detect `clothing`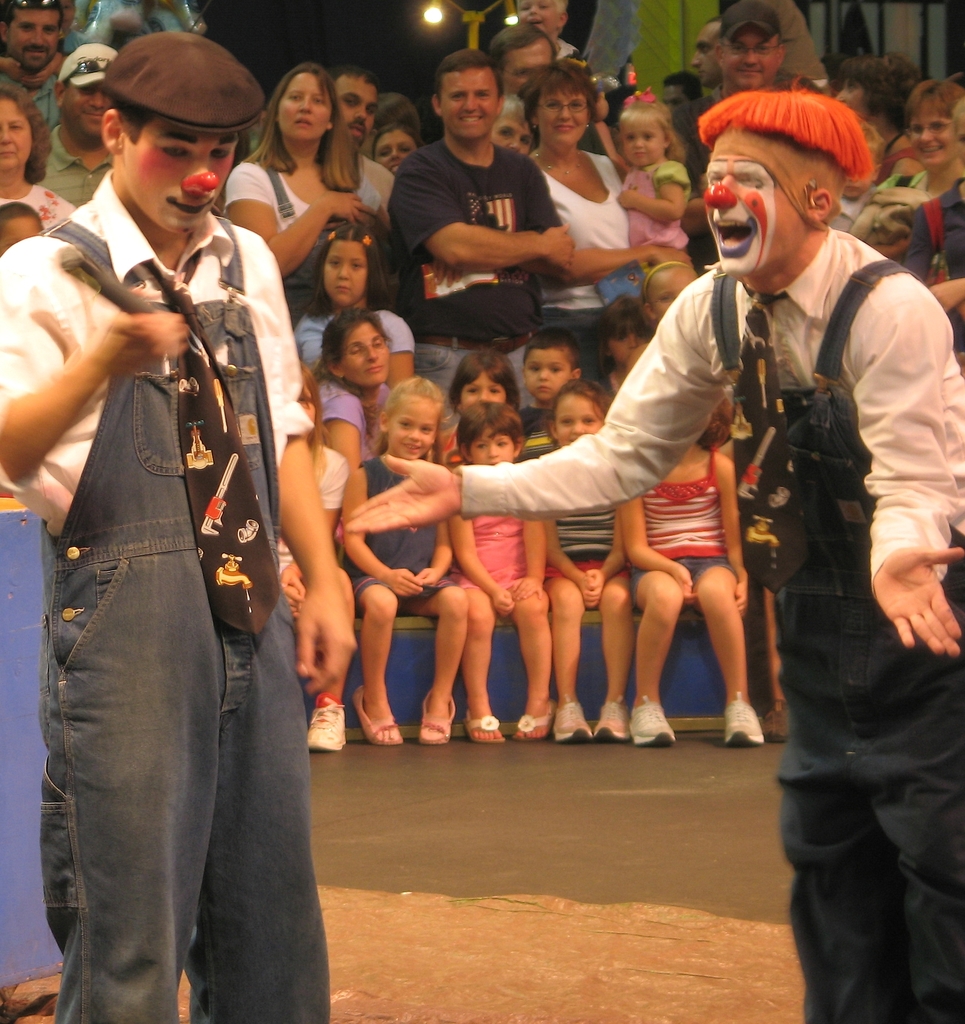
box=[220, 166, 378, 234]
